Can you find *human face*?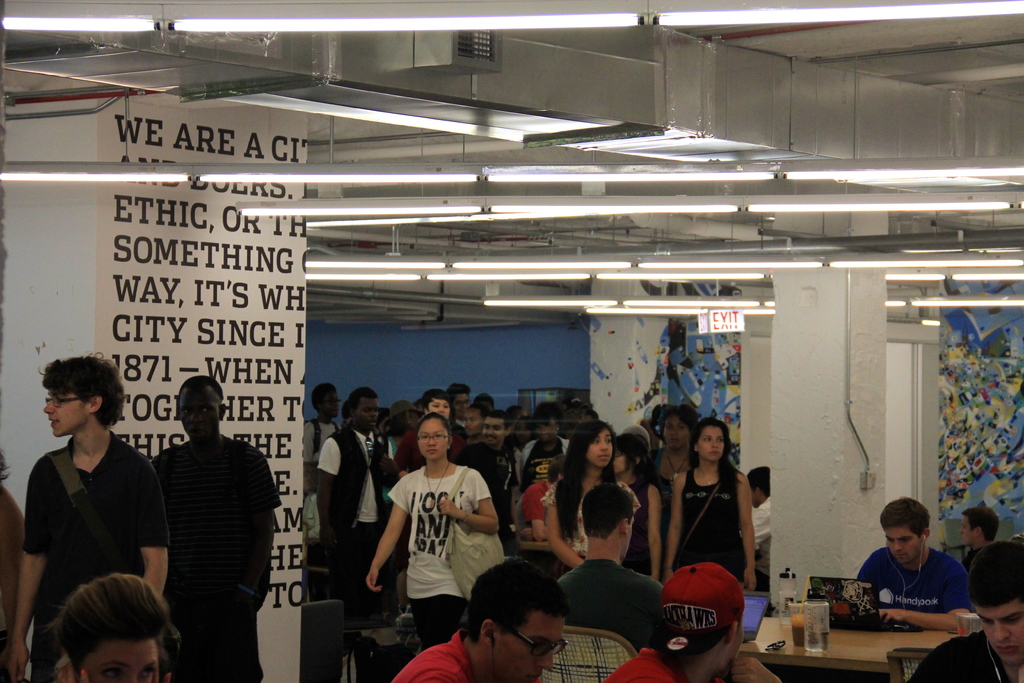
Yes, bounding box: left=700, top=422, right=724, bottom=466.
